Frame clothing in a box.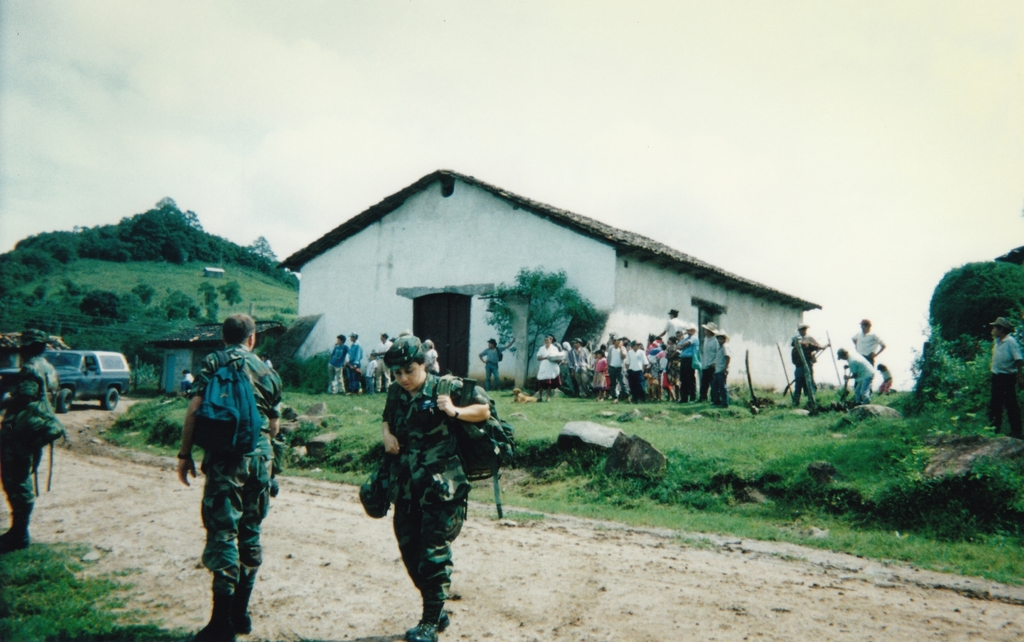
locate(423, 343, 443, 379).
